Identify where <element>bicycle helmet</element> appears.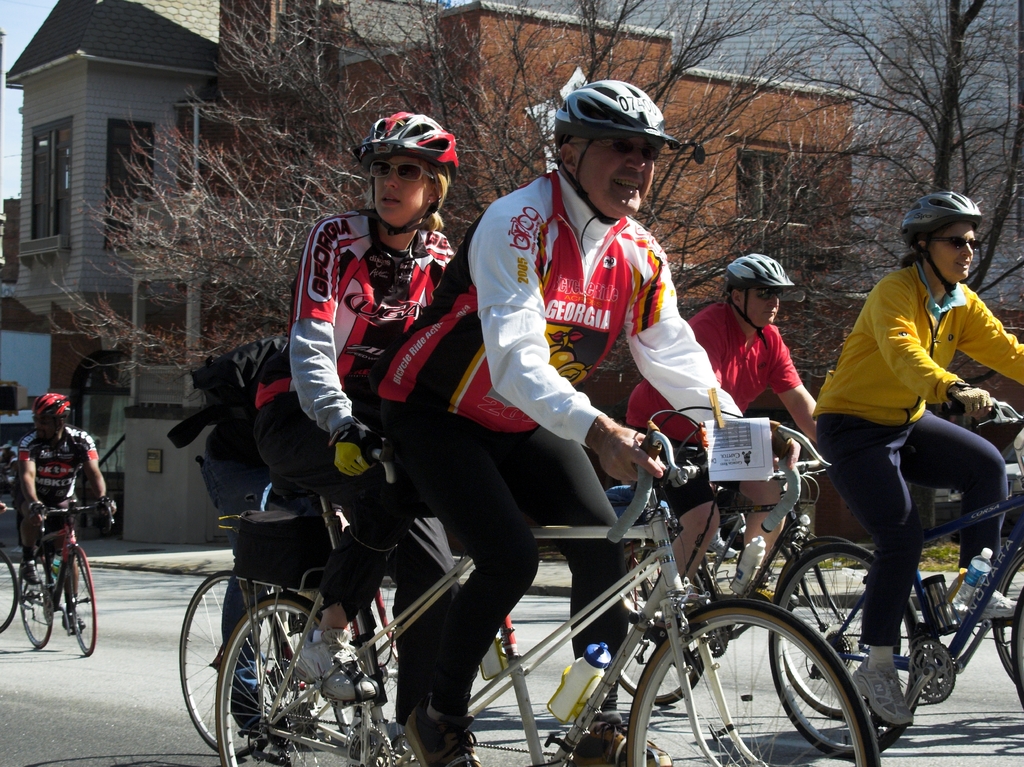
Appears at detection(727, 257, 788, 332).
